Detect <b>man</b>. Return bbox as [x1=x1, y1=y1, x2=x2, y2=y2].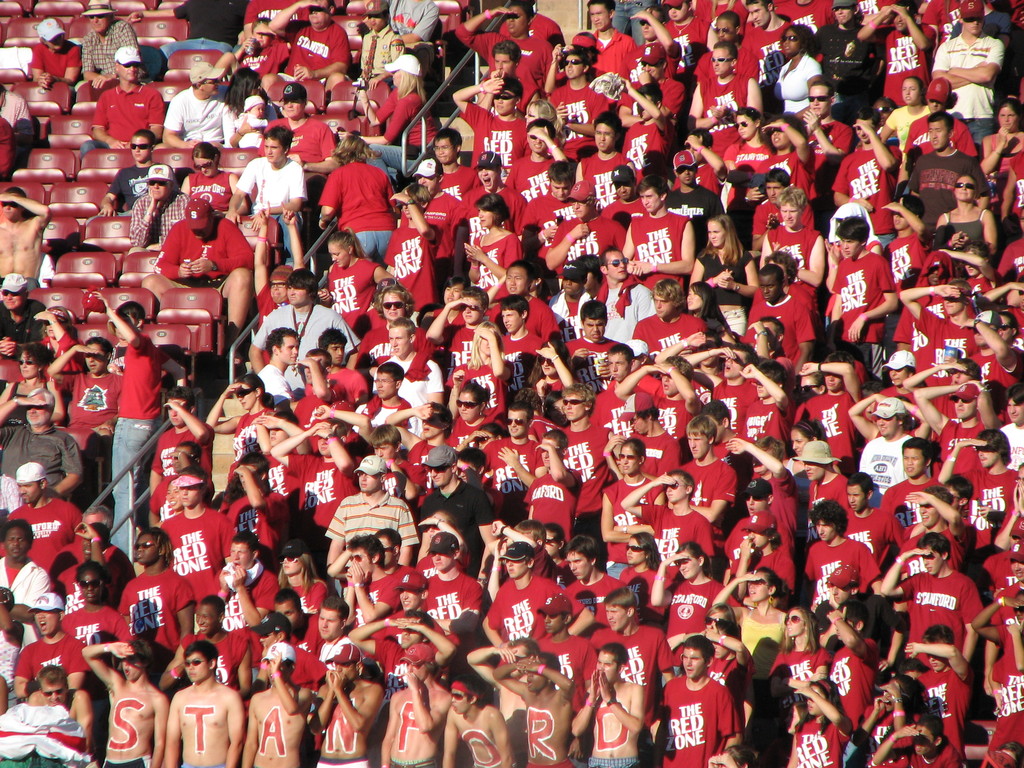
[x1=792, y1=350, x2=862, y2=473].
